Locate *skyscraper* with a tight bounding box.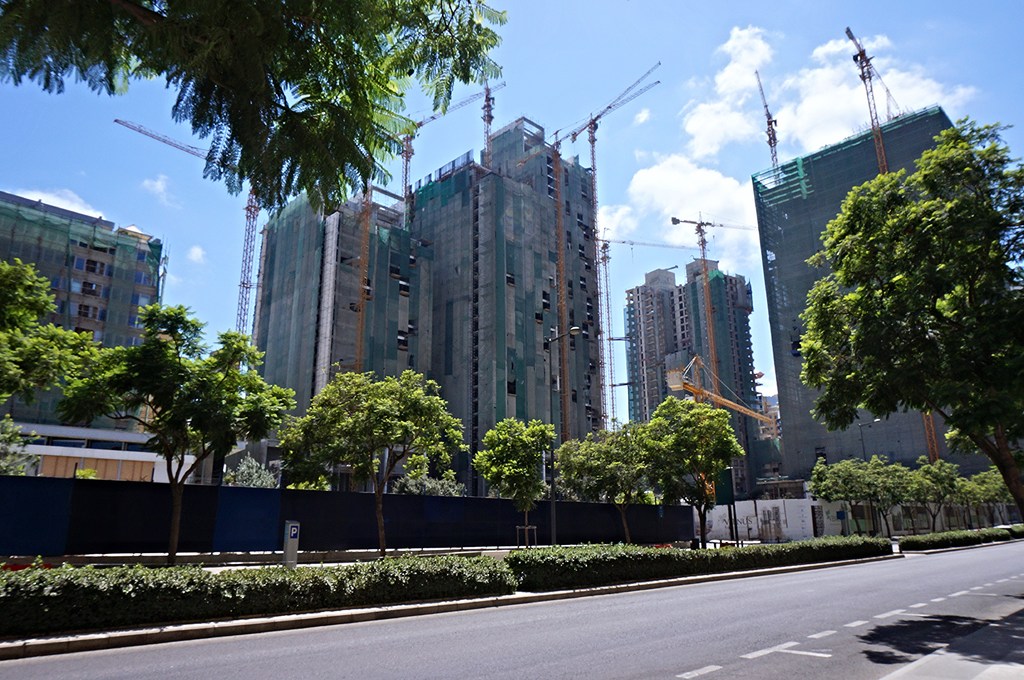
box(356, 94, 618, 502).
